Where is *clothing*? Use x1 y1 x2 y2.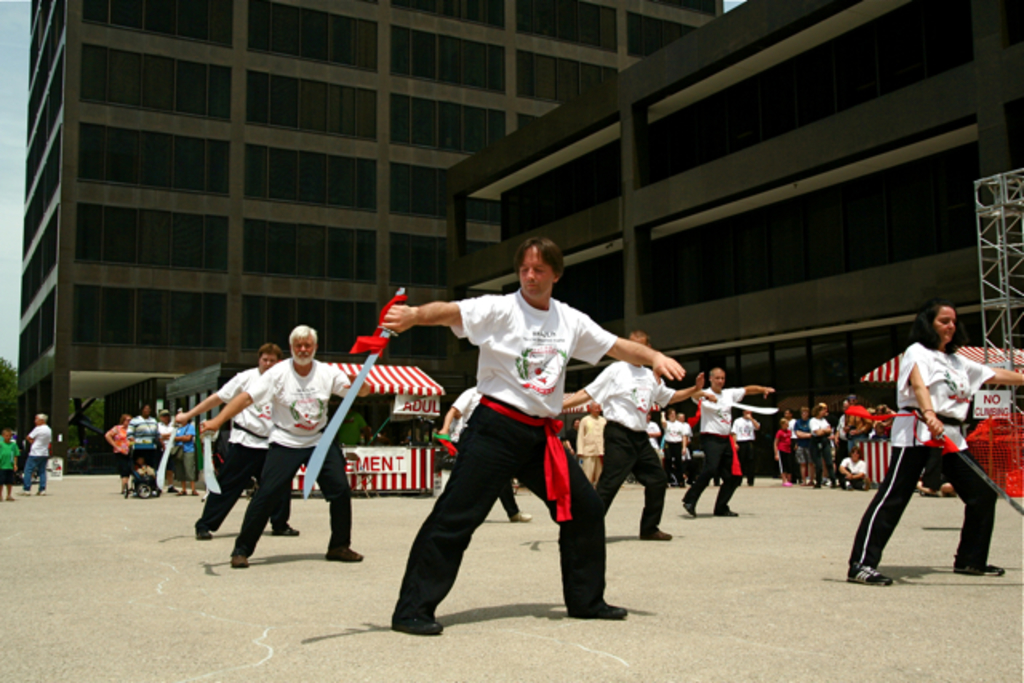
856 360 995 585.
